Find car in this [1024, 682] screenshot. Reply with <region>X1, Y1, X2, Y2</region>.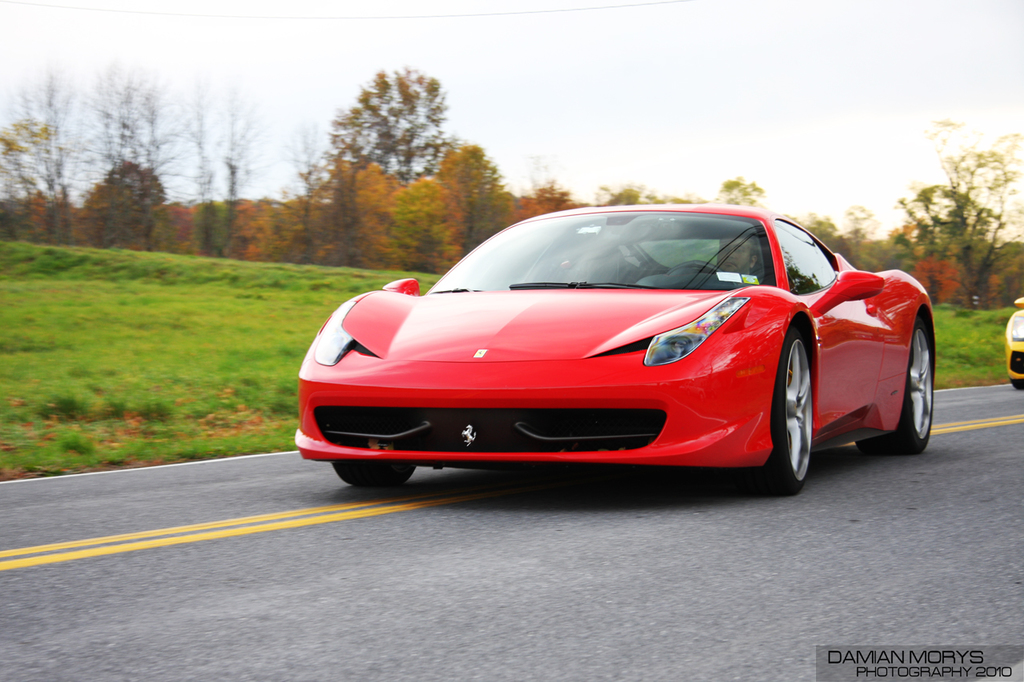
<region>1002, 293, 1023, 386</region>.
